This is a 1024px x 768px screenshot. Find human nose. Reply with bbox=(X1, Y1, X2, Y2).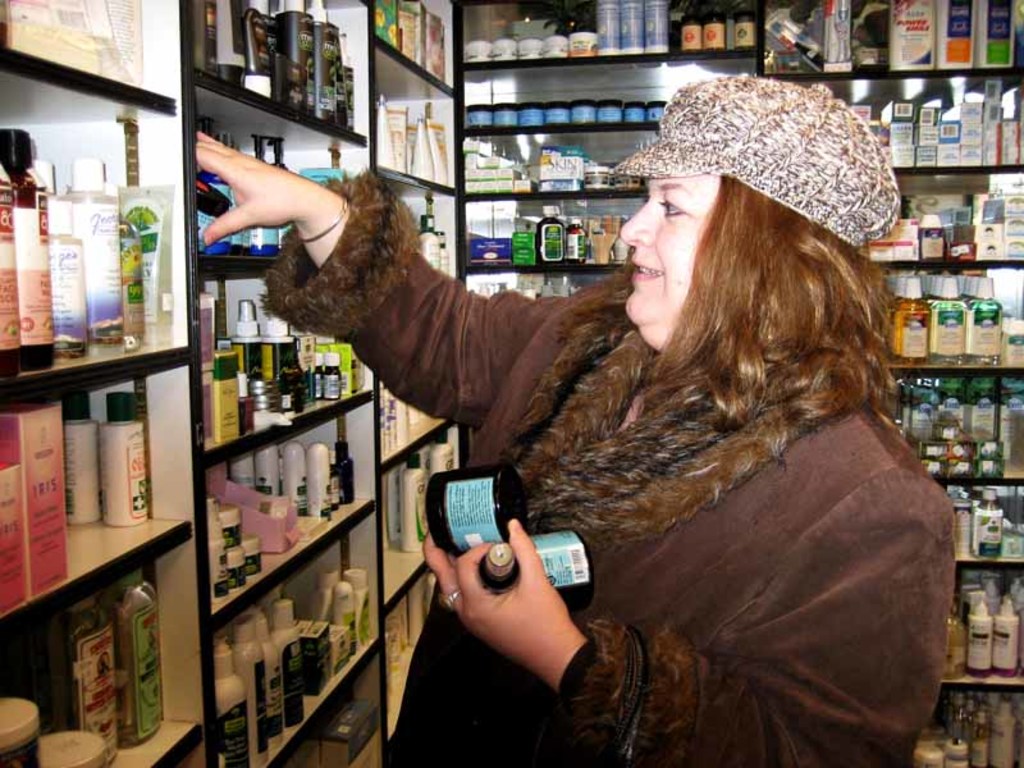
bbox=(614, 195, 655, 250).
